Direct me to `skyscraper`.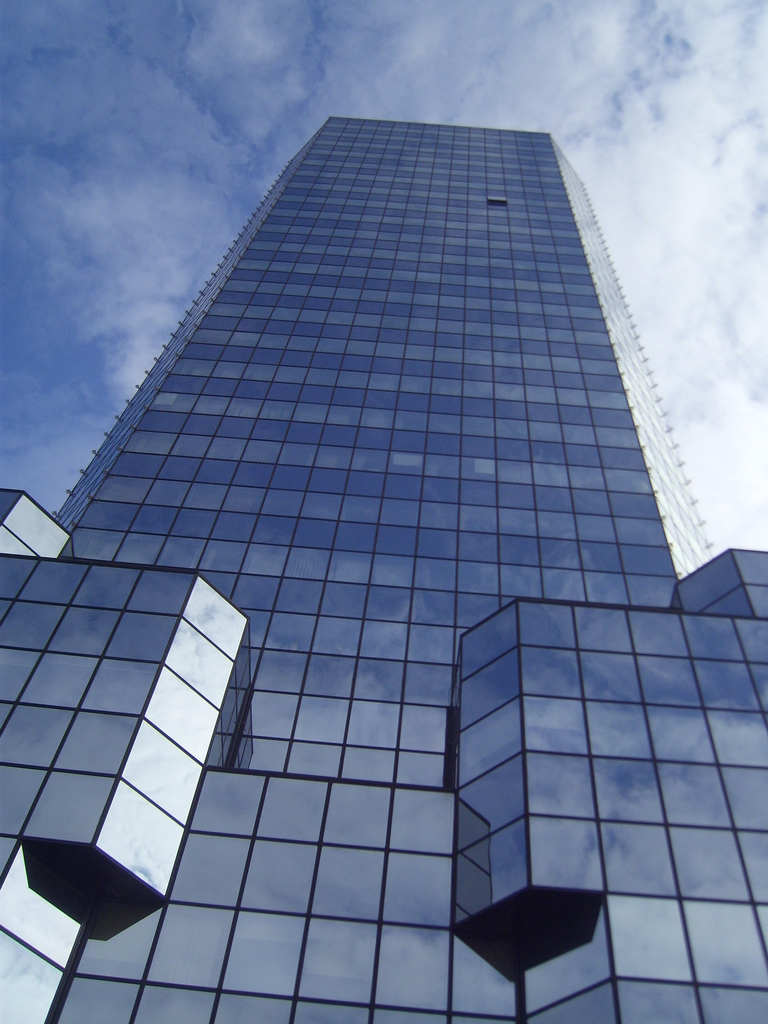
Direction: Rect(0, 108, 767, 1023).
